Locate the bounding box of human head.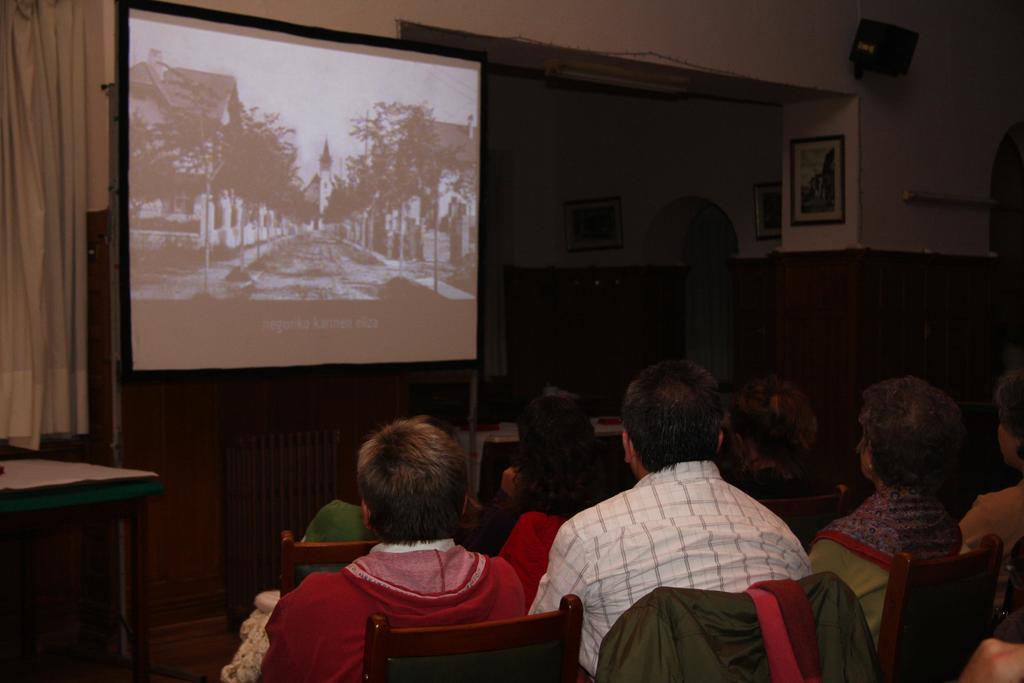
Bounding box: <region>858, 377, 968, 478</region>.
